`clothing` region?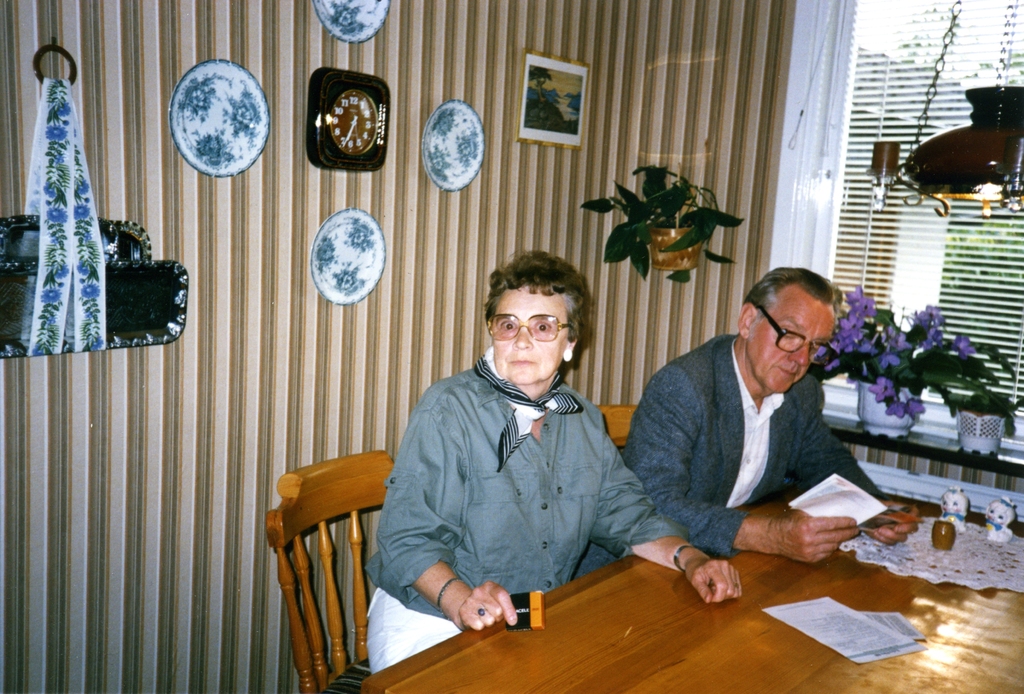
26 77 112 357
